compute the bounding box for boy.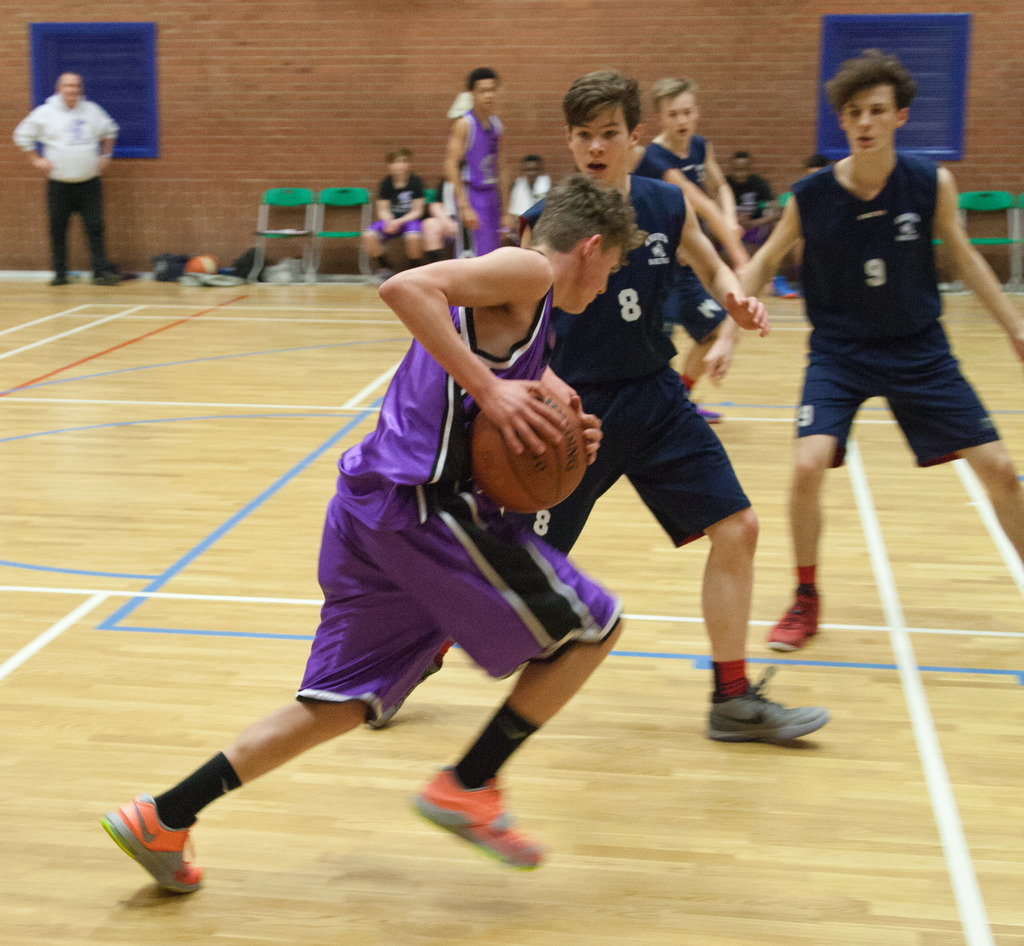
<box>520,67,832,743</box>.
